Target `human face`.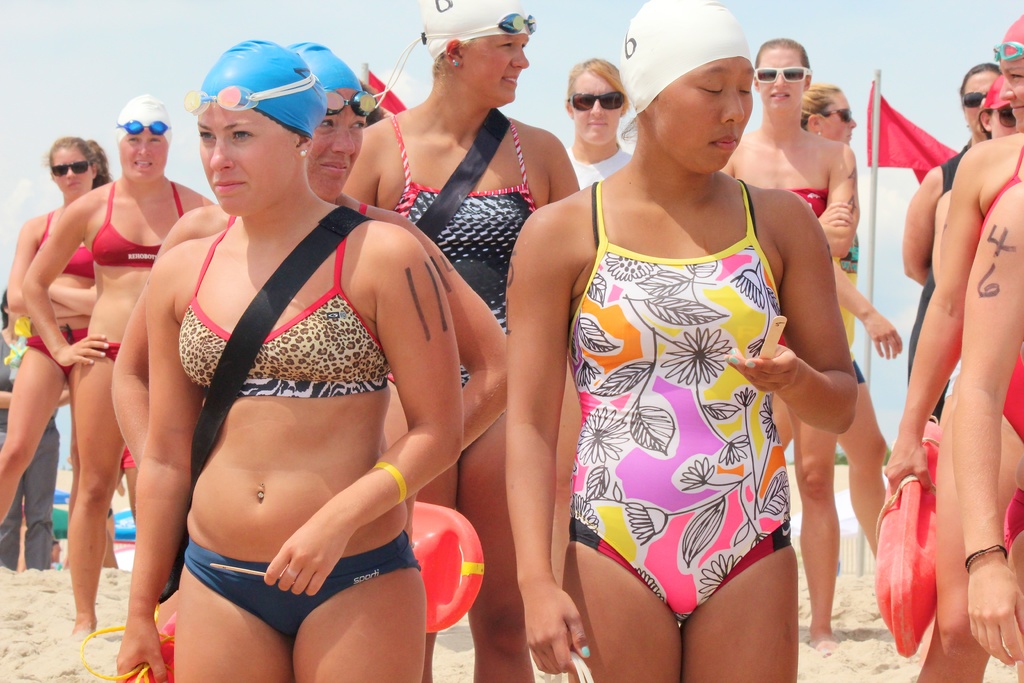
Target region: box=[200, 106, 298, 218].
